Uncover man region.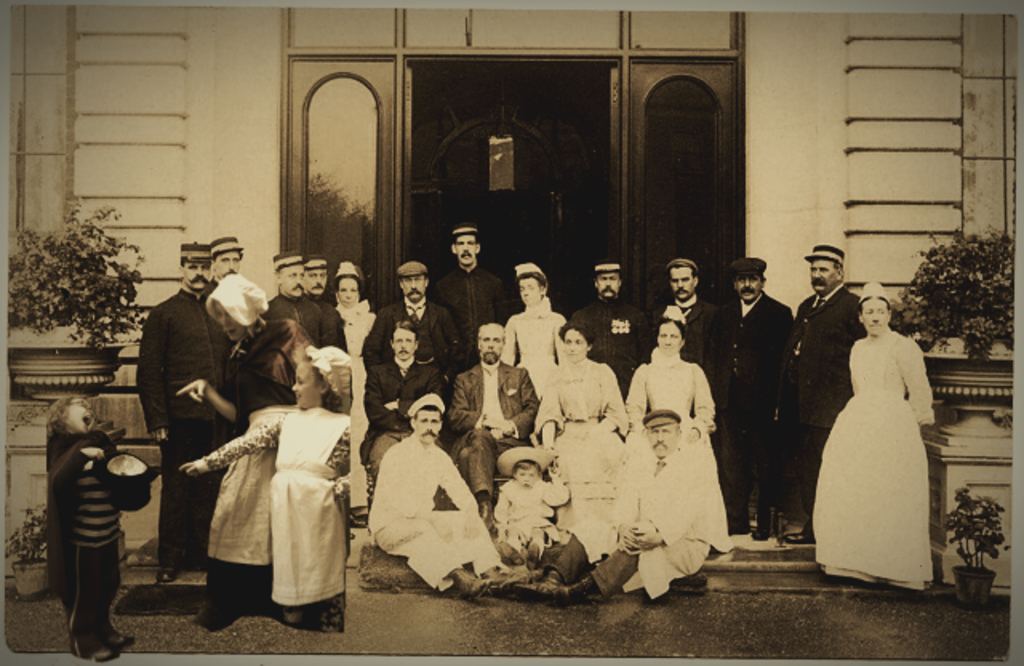
Uncovered: 709:256:797:544.
